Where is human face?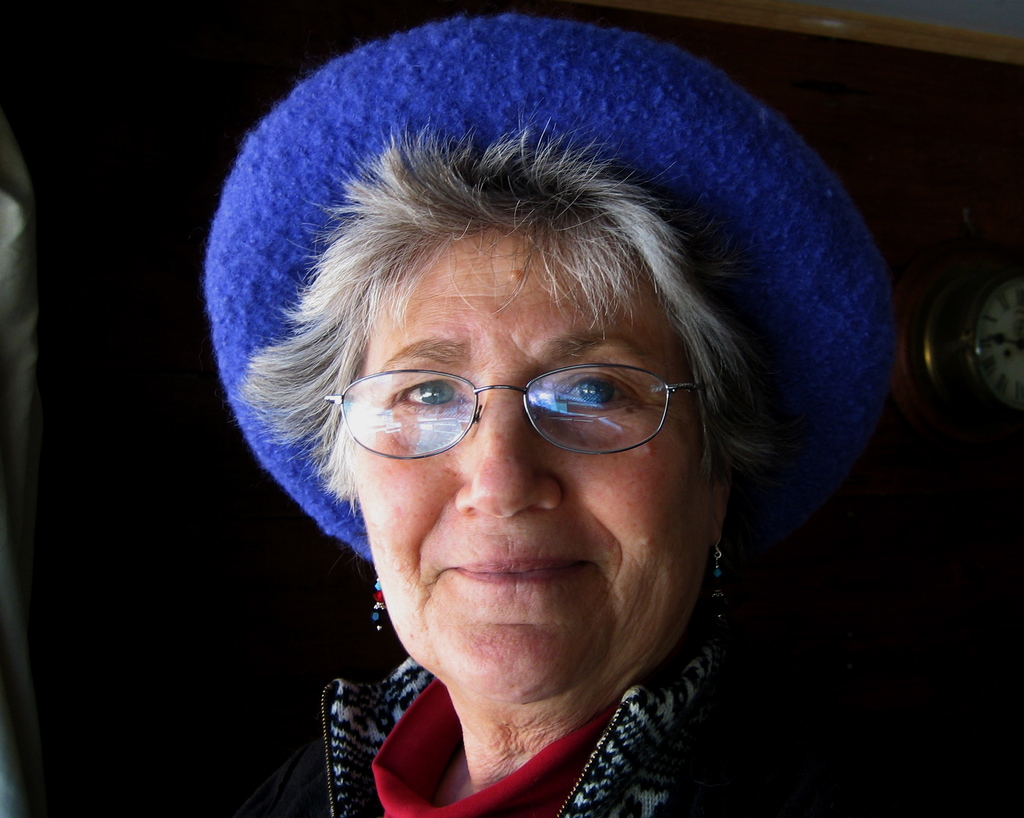
detection(337, 220, 691, 691).
